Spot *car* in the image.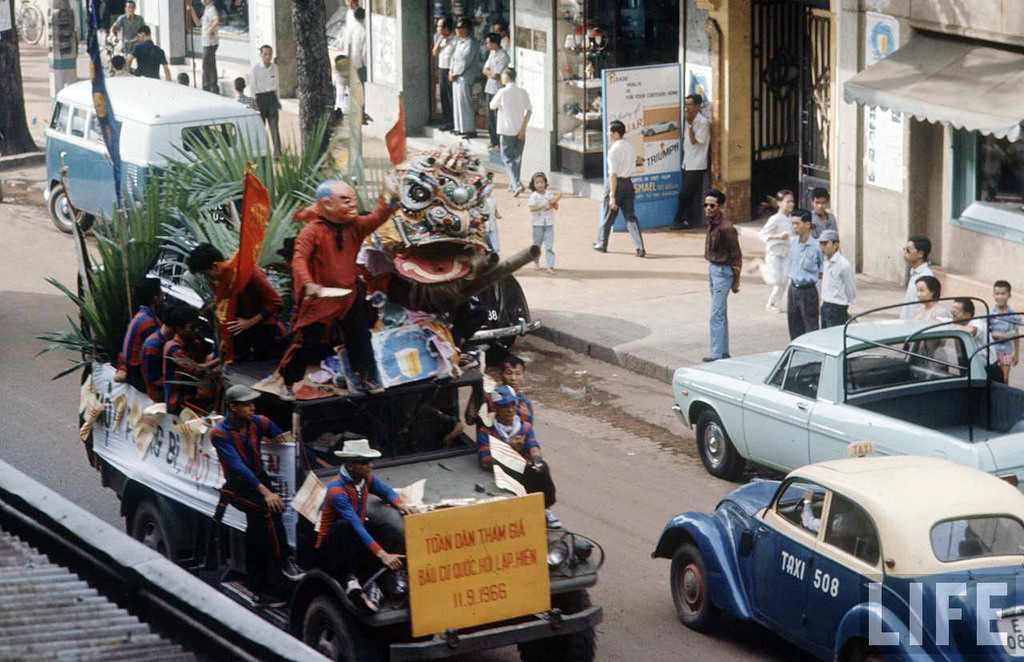
*car* found at [92,203,367,308].
